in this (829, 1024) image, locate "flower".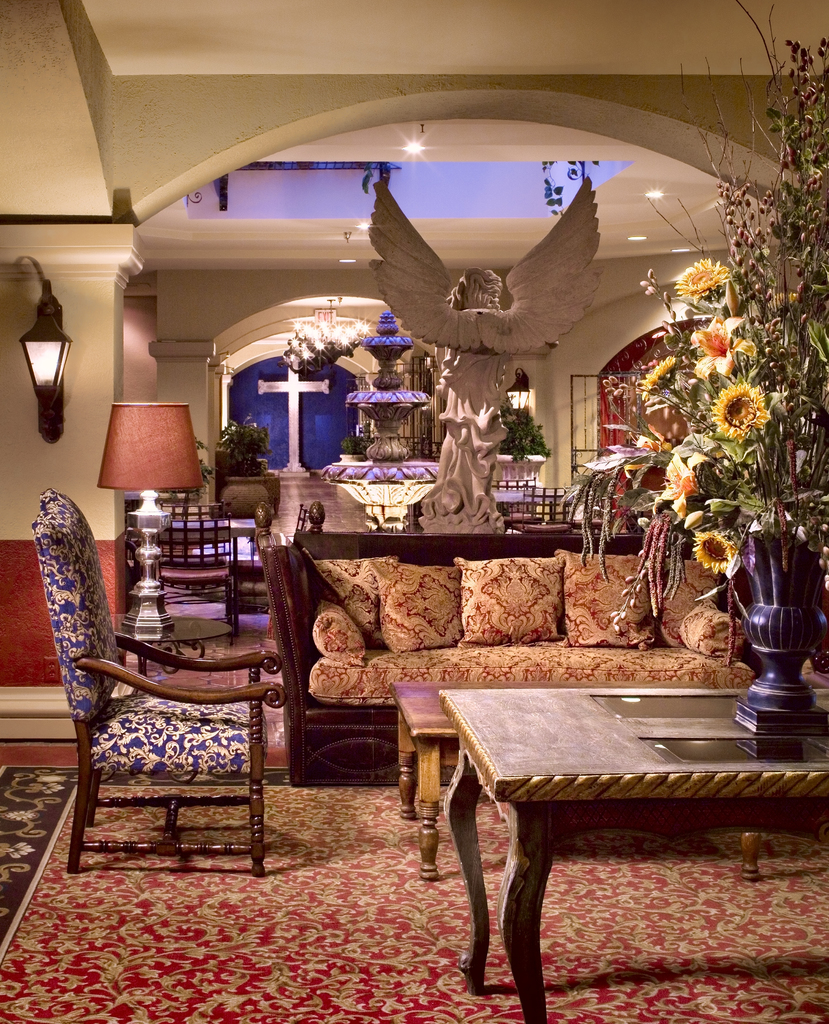
Bounding box: bbox=[705, 379, 769, 442].
